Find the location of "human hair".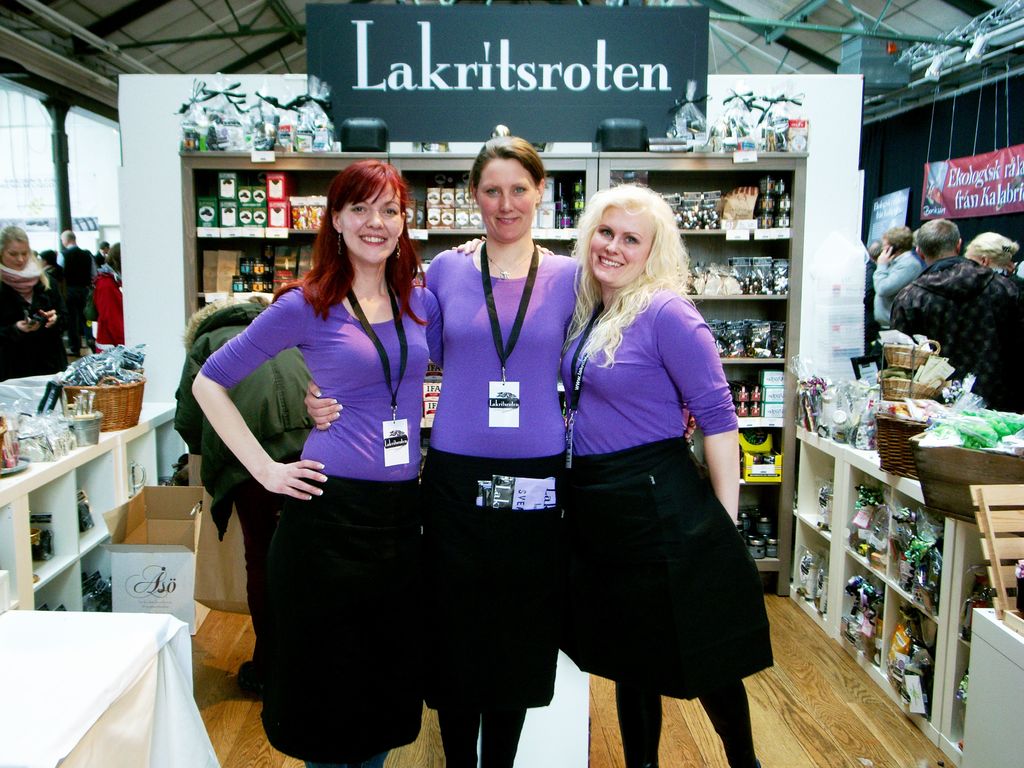
Location: 568, 188, 692, 349.
